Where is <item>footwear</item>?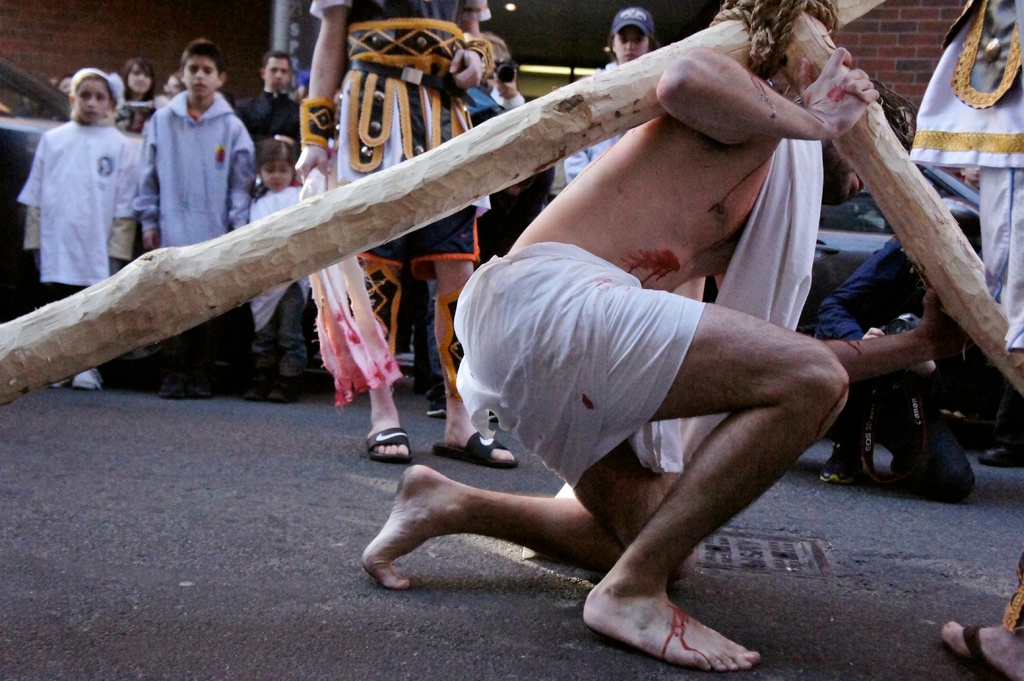
[955, 623, 1023, 680].
